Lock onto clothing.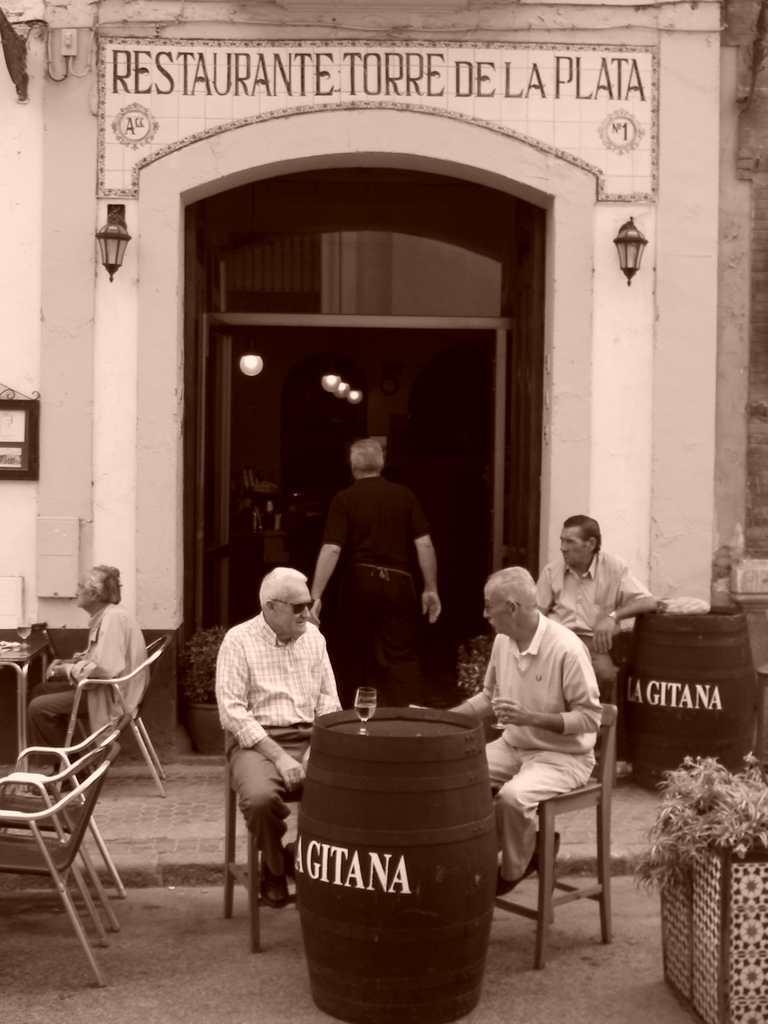
Locked: 461 622 592 877.
